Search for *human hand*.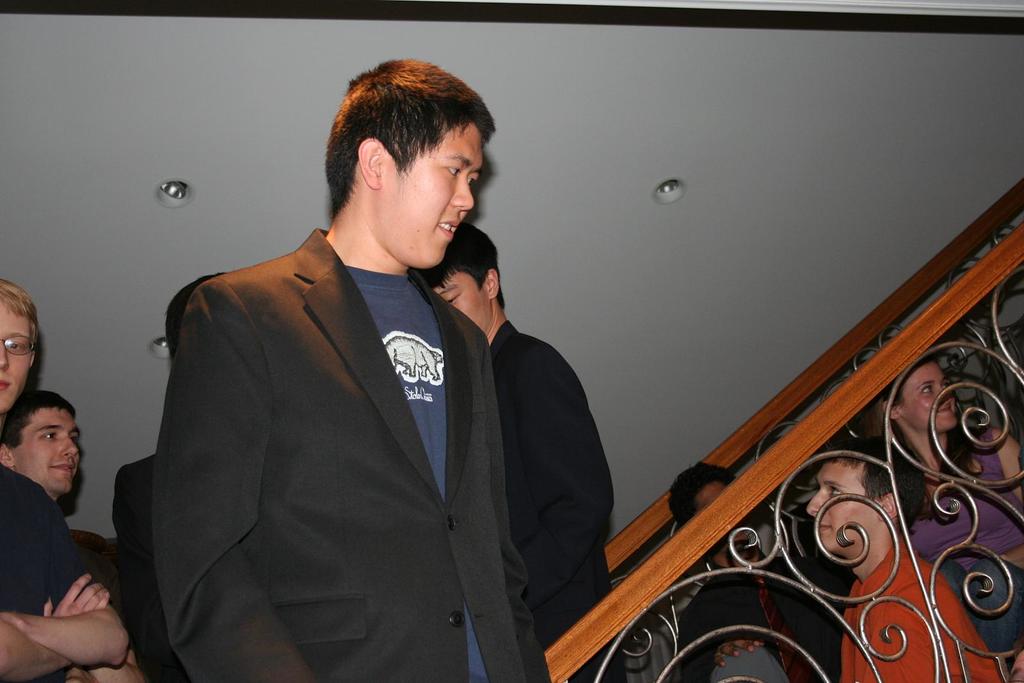
Found at (x1=1, y1=612, x2=28, y2=636).
